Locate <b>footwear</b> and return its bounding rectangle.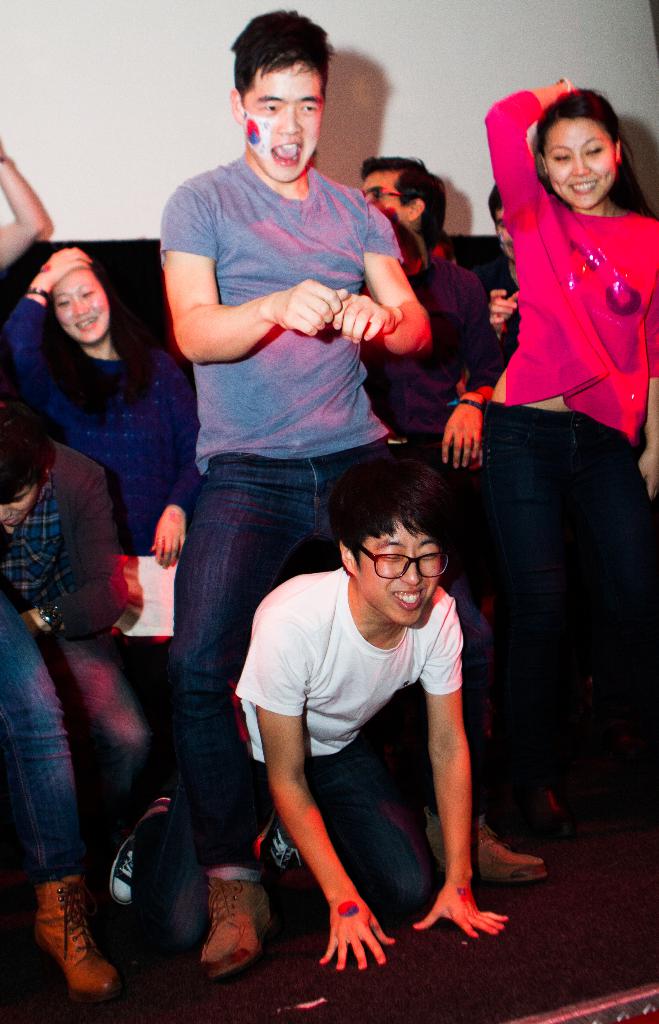
box=[249, 781, 298, 885].
